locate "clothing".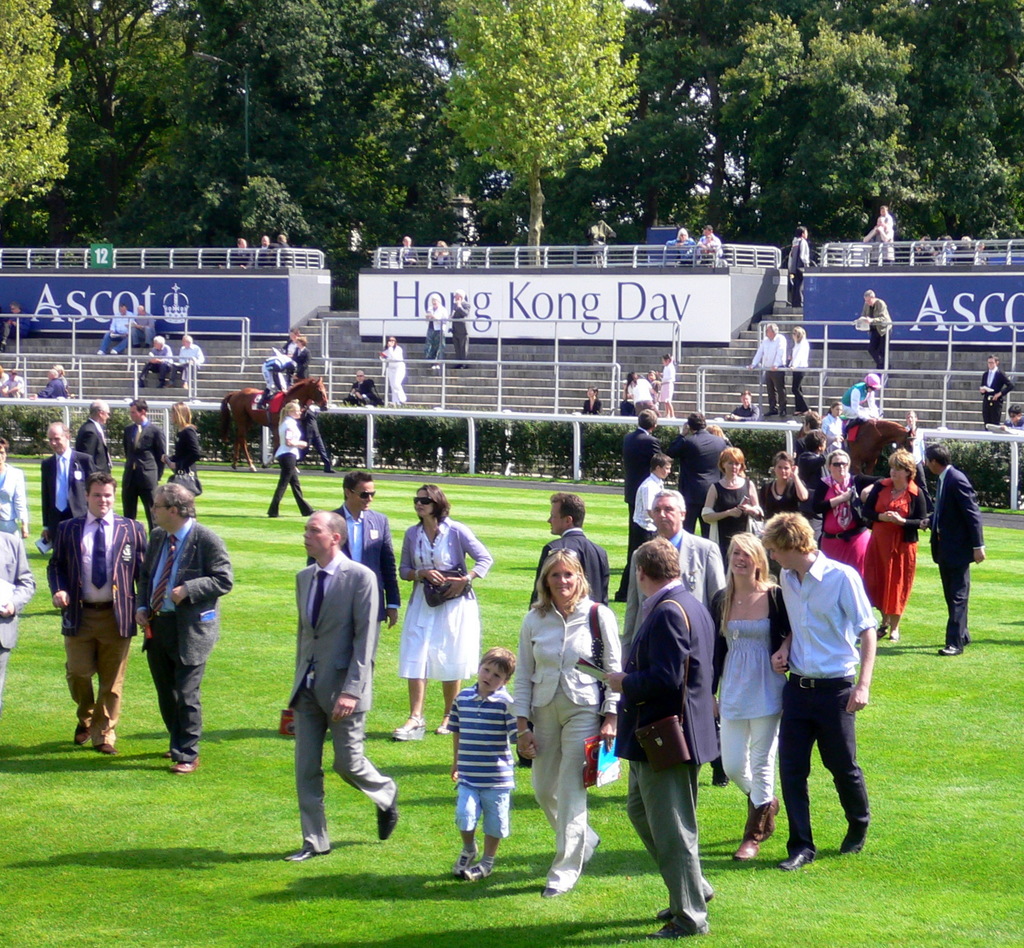
Bounding box: (left=623, top=427, right=659, bottom=528).
